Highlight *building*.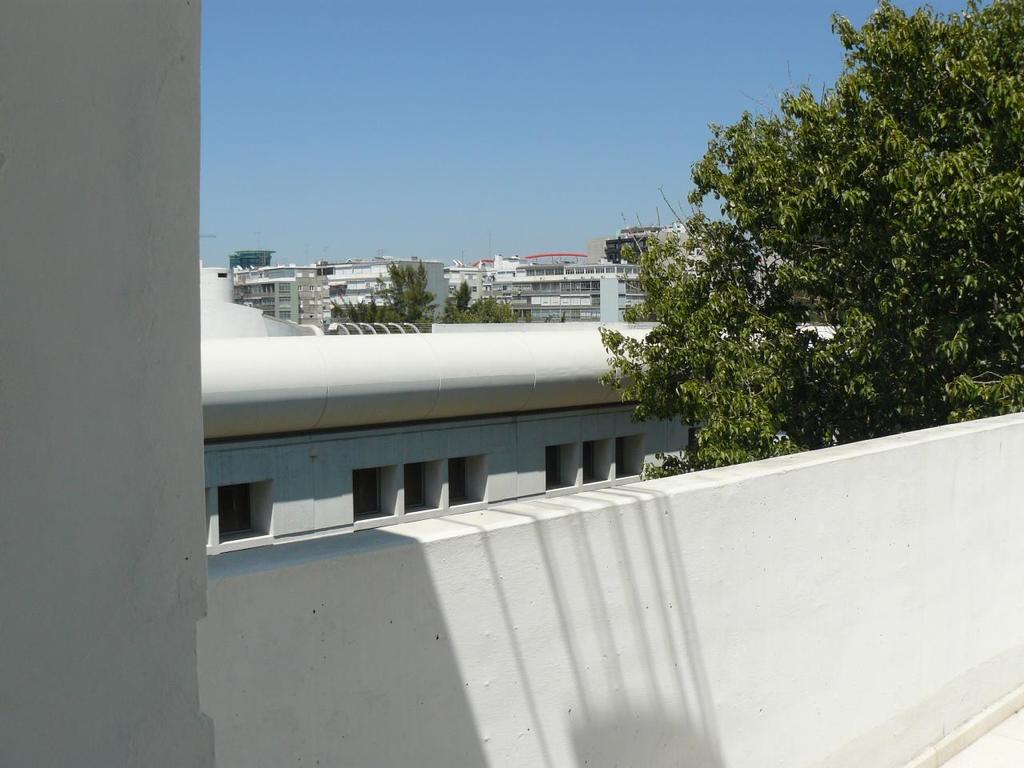
Highlighted region: (x1=0, y1=0, x2=1023, y2=767).
